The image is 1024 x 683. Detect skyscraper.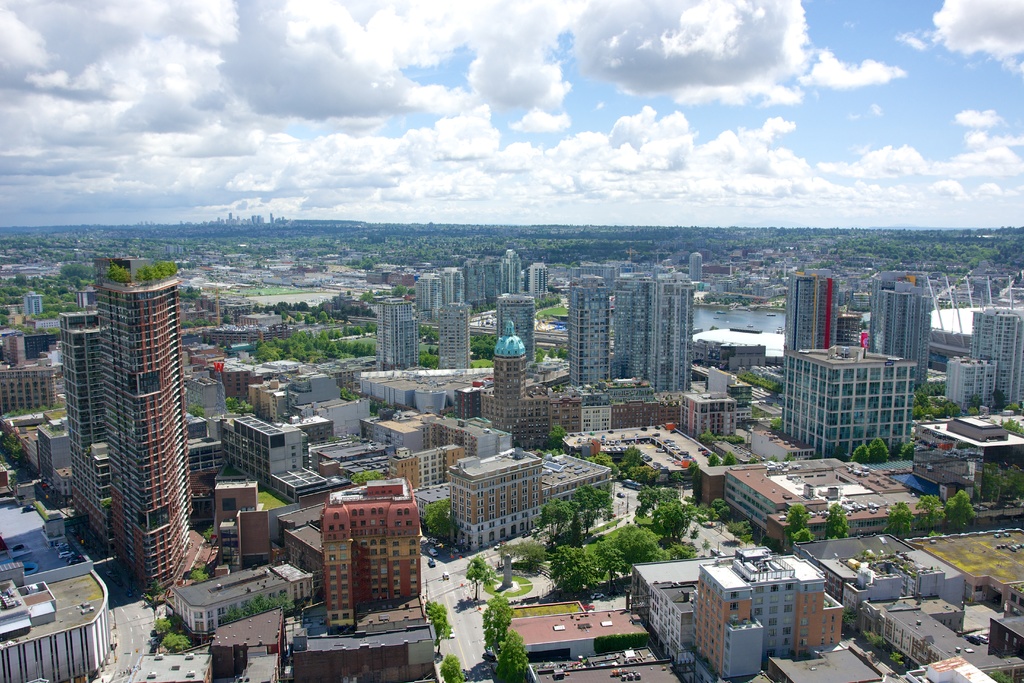
Detection: box(449, 461, 618, 548).
